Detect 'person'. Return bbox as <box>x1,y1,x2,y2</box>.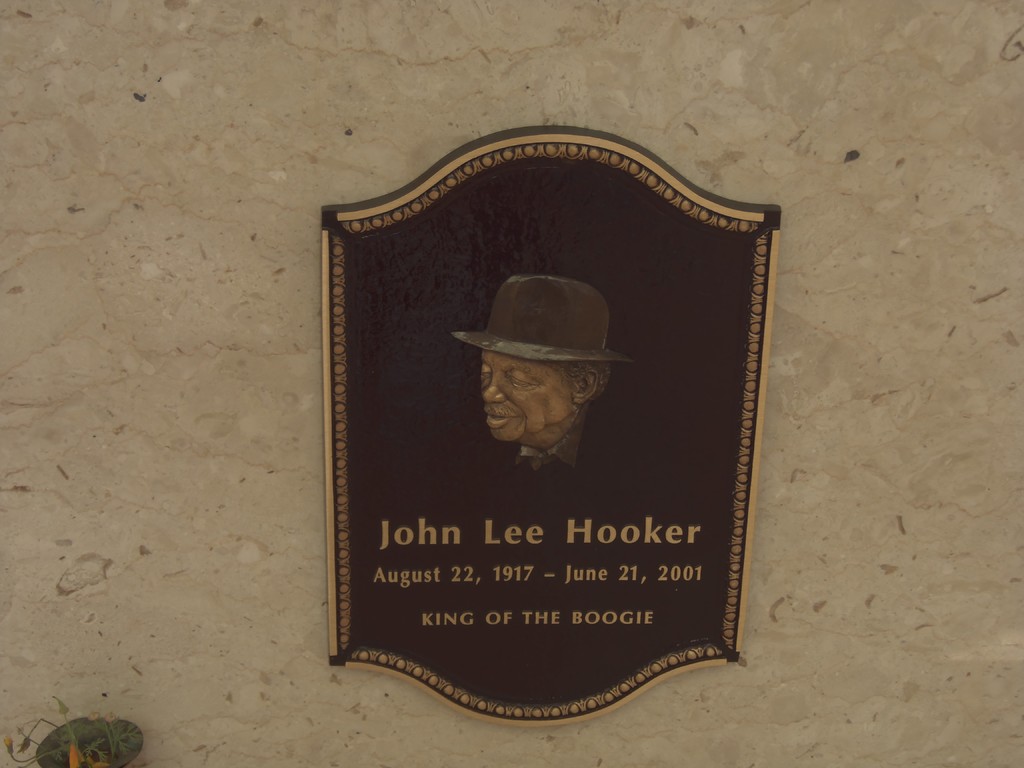
<box>440,271,646,483</box>.
